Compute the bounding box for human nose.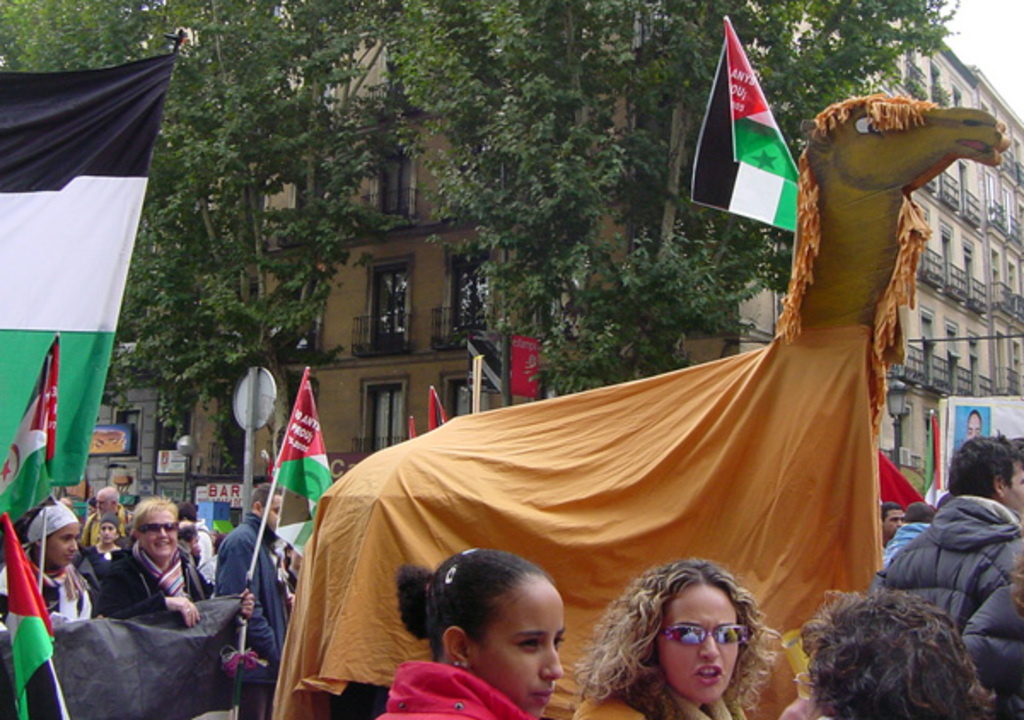
<bbox>541, 642, 563, 679</bbox>.
